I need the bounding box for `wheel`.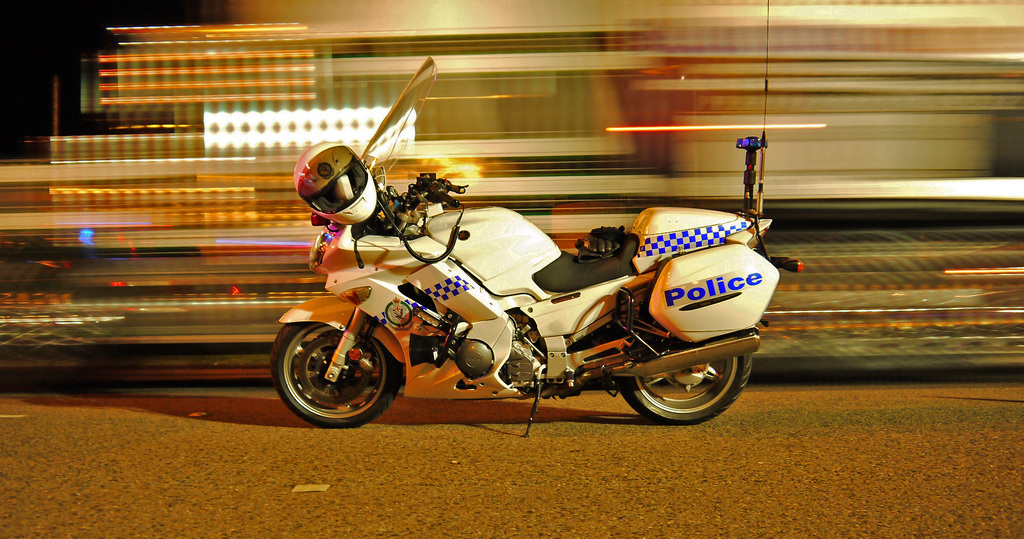
Here it is: [left=266, top=315, right=401, bottom=426].
